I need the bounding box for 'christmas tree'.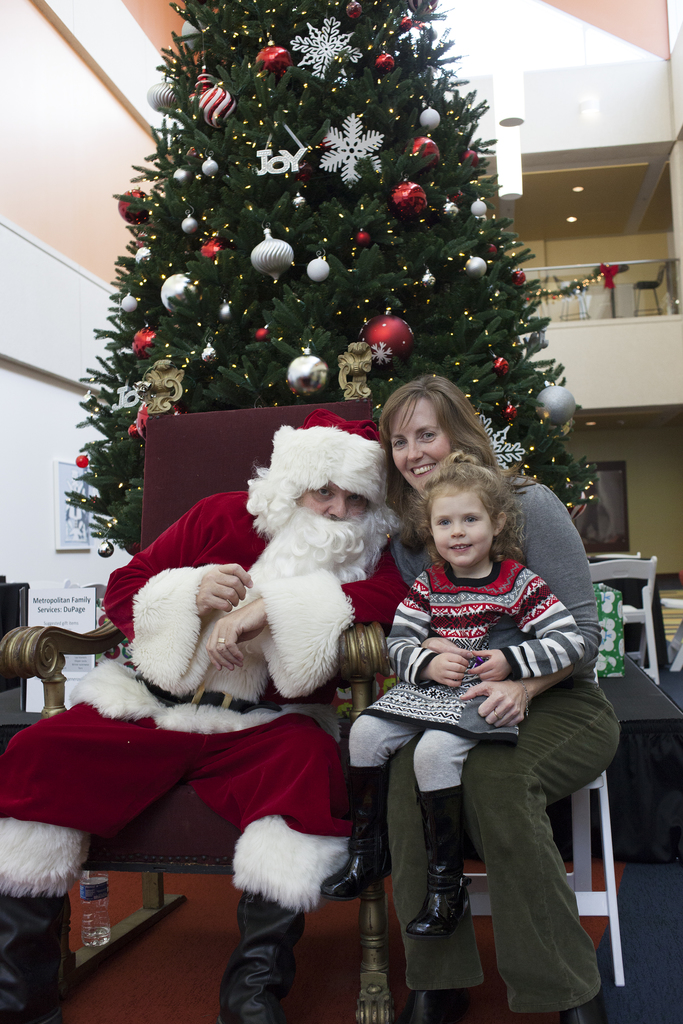
Here it is: <region>62, 0, 606, 564</region>.
